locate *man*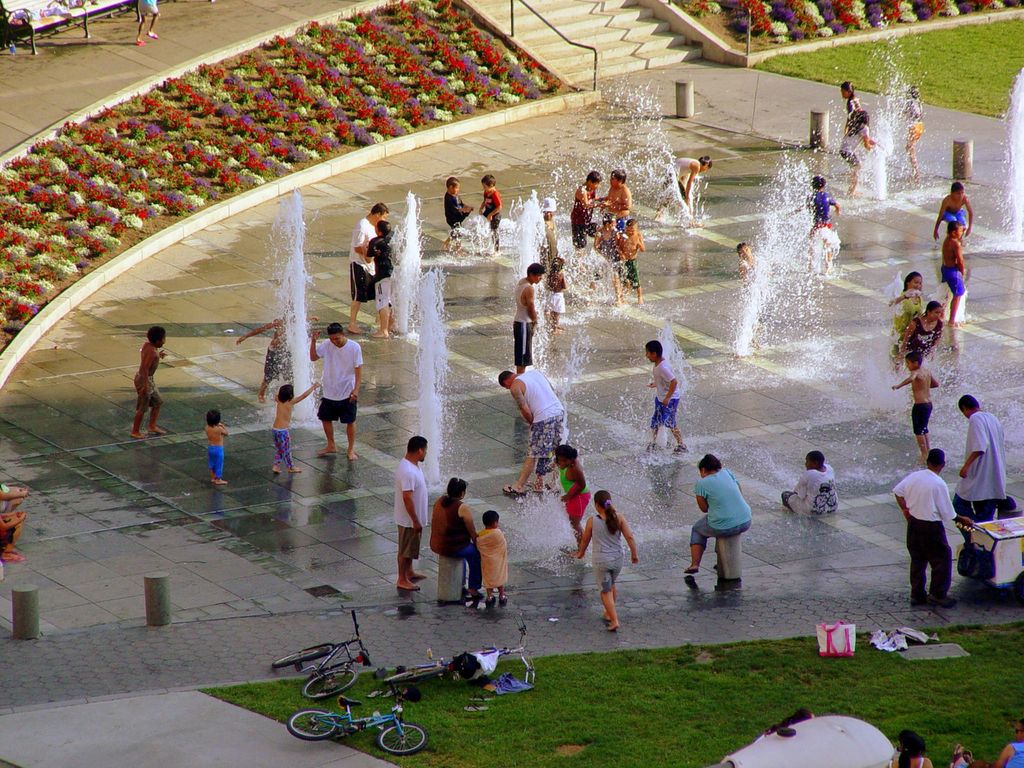
(x1=501, y1=374, x2=567, y2=496)
